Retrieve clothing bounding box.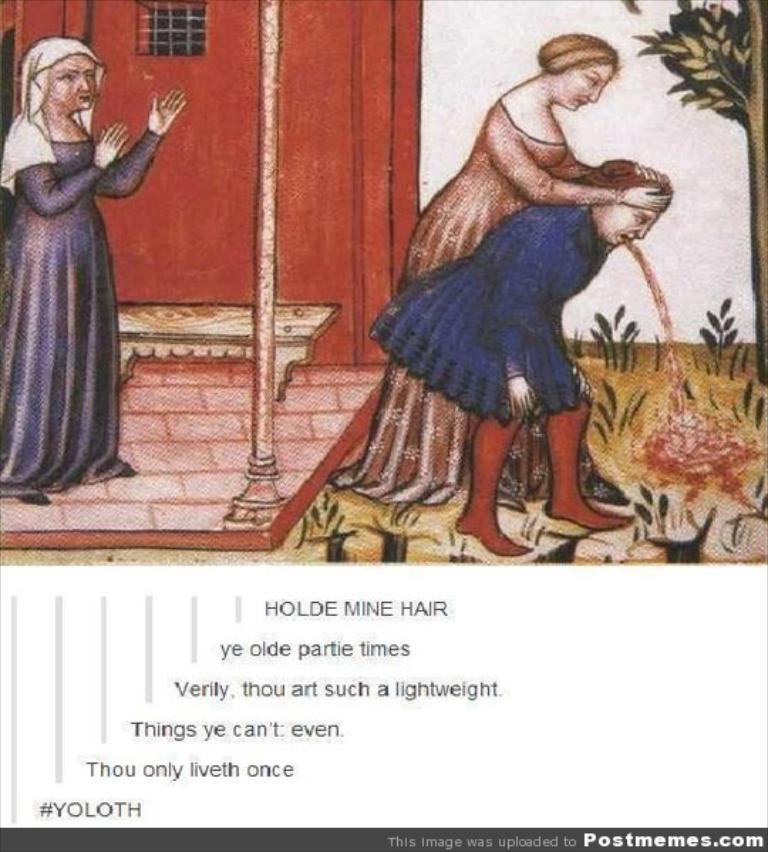
Bounding box: bbox=(331, 95, 633, 513).
